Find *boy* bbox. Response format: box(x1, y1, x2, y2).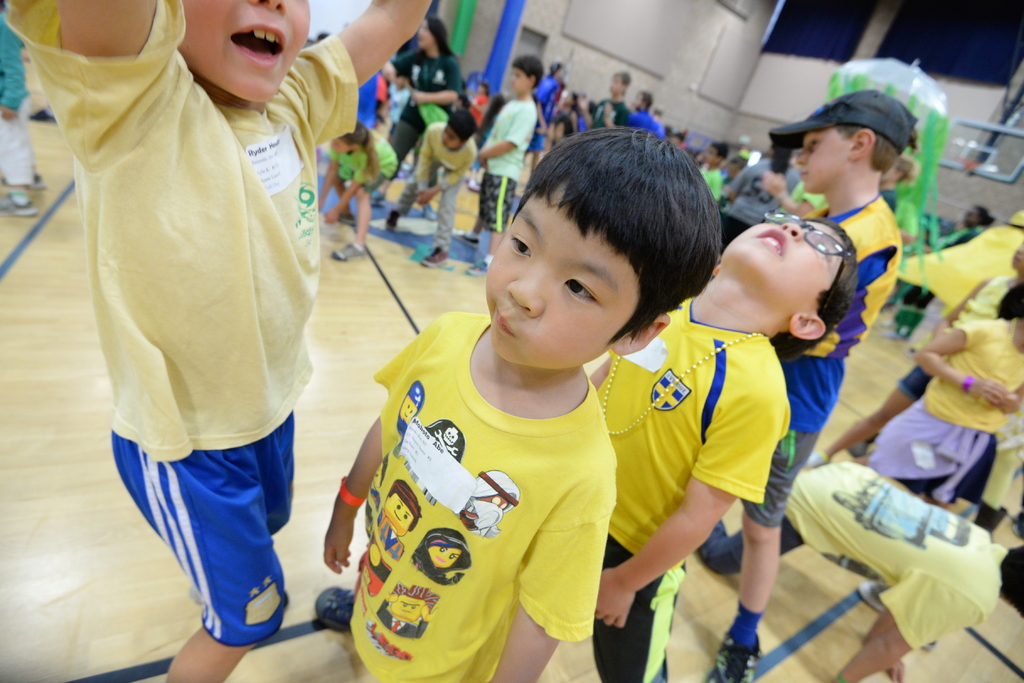
box(314, 128, 726, 682).
